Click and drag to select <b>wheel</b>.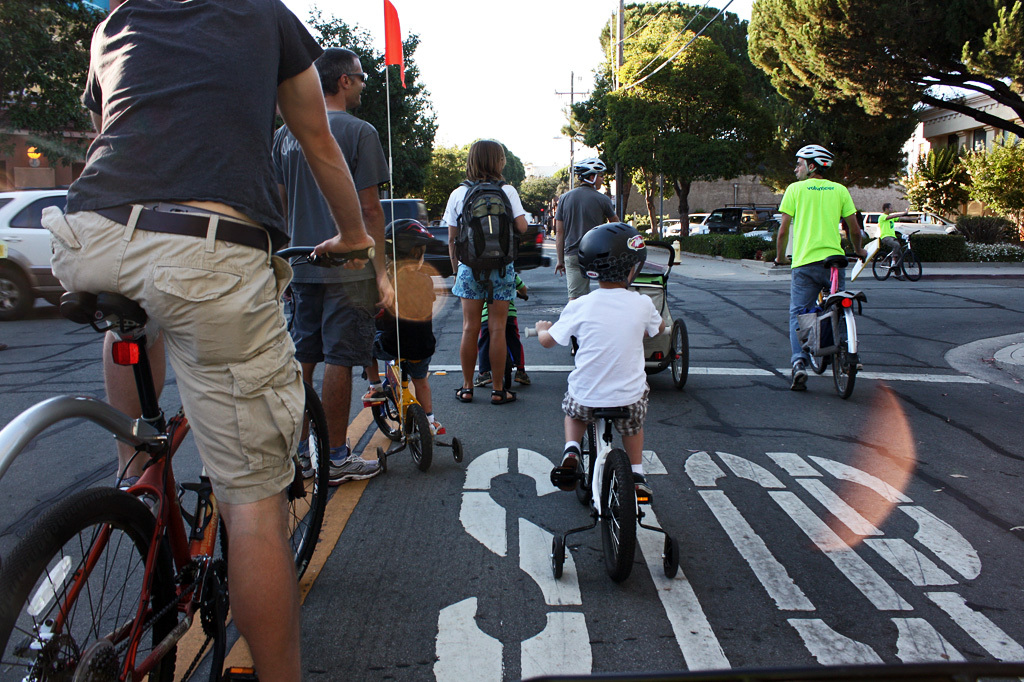
Selection: BBox(369, 374, 409, 446).
